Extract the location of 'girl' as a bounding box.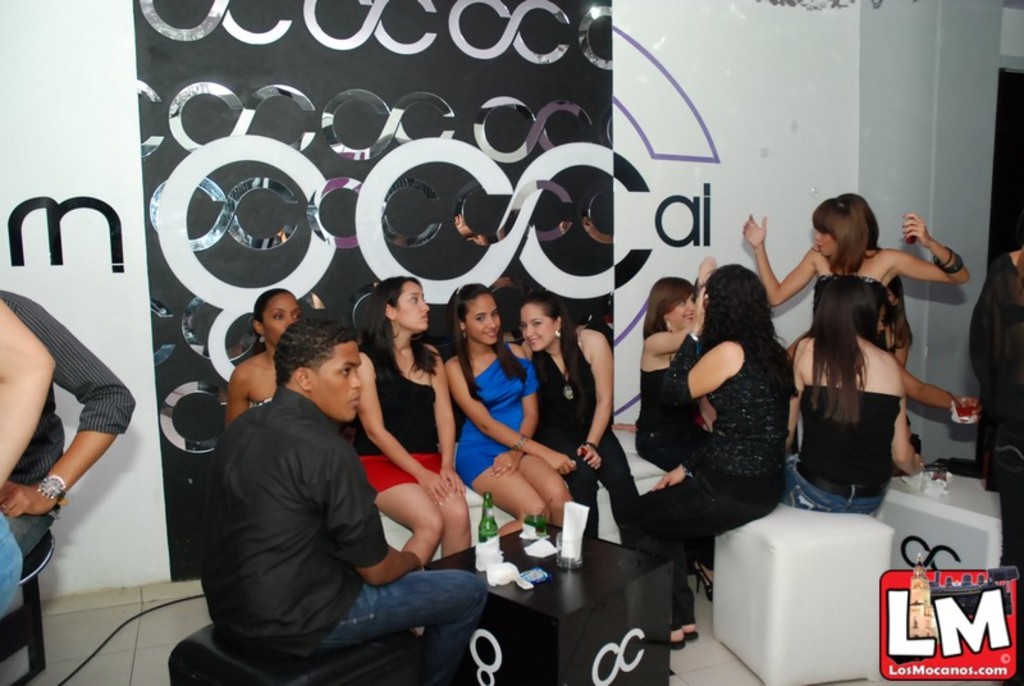
778 266 934 517.
